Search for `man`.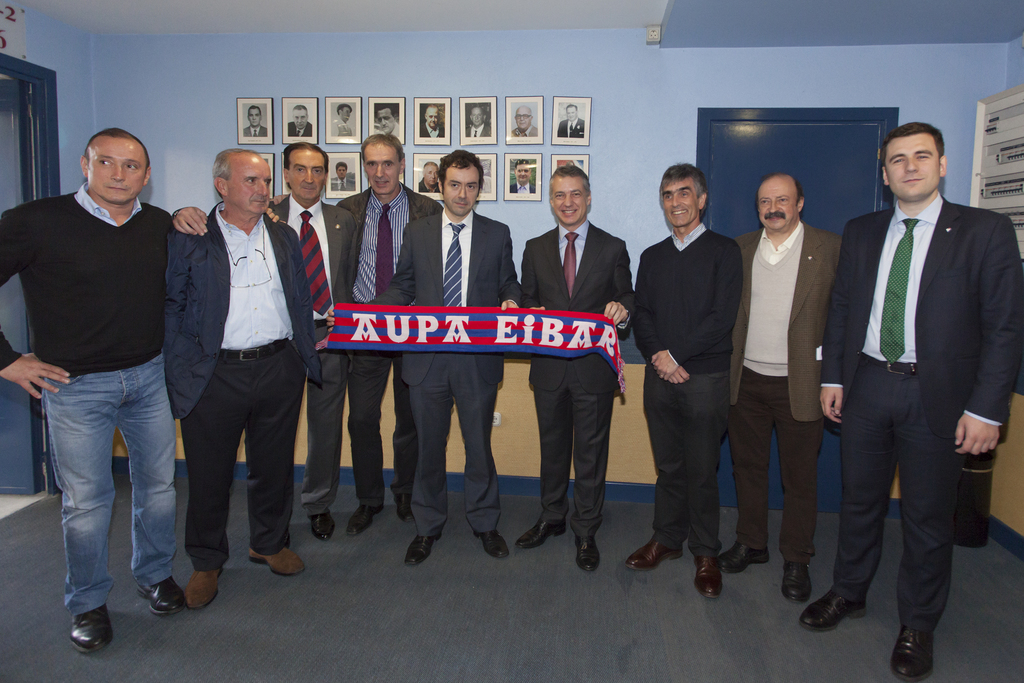
Found at region(513, 109, 539, 138).
